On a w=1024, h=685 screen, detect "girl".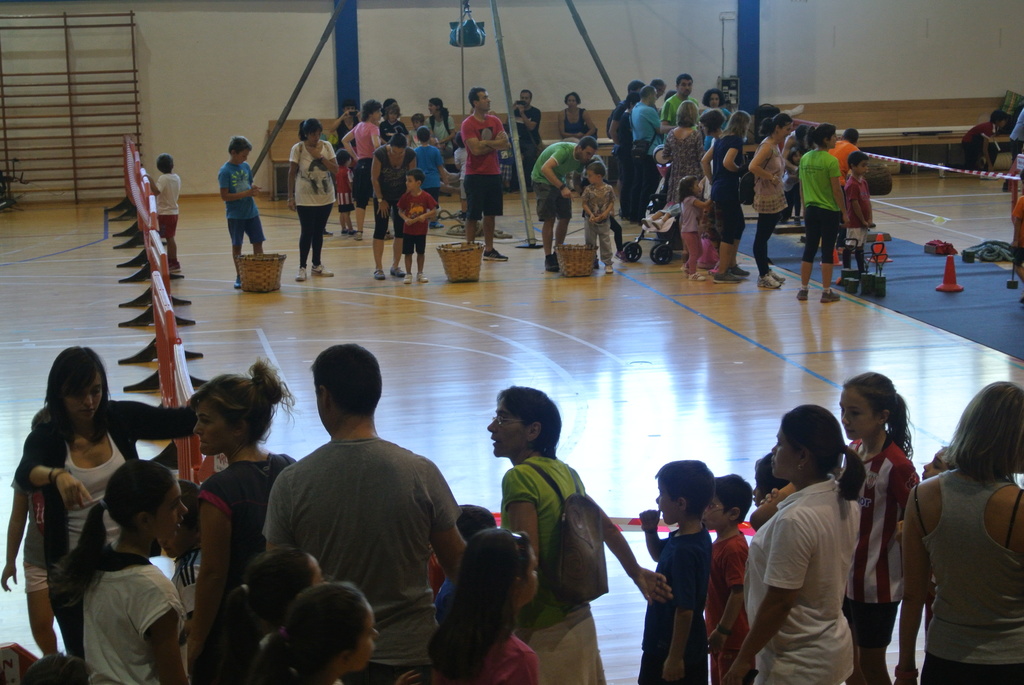
crop(191, 359, 296, 675).
